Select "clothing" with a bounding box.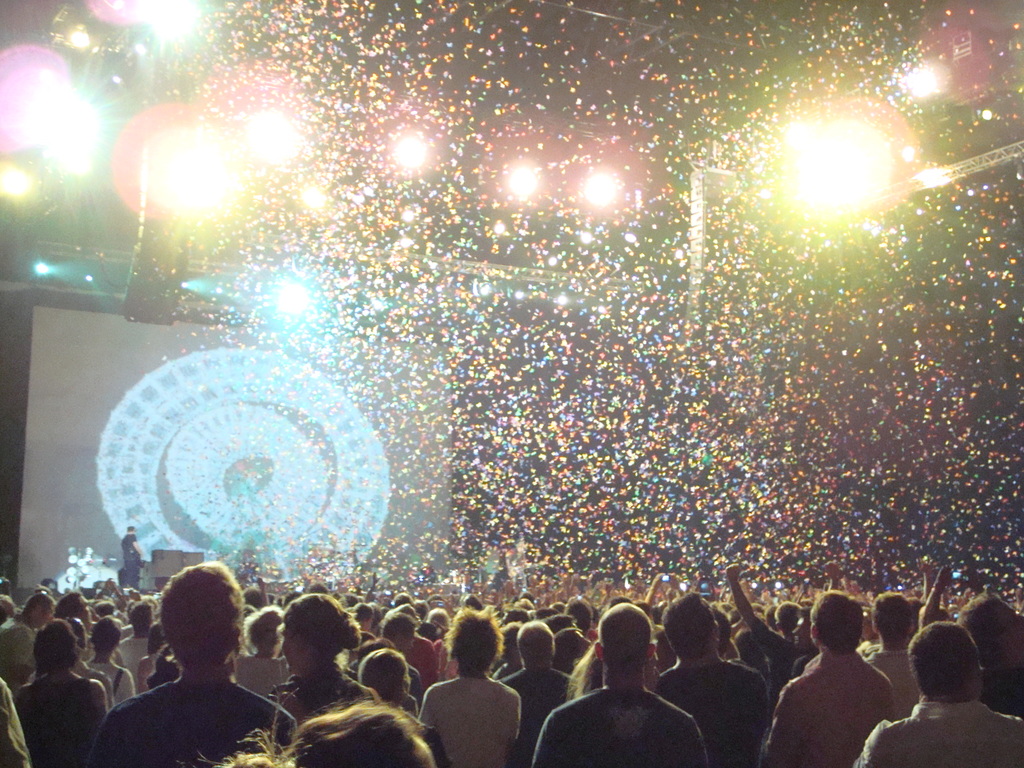
[99,653,134,723].
